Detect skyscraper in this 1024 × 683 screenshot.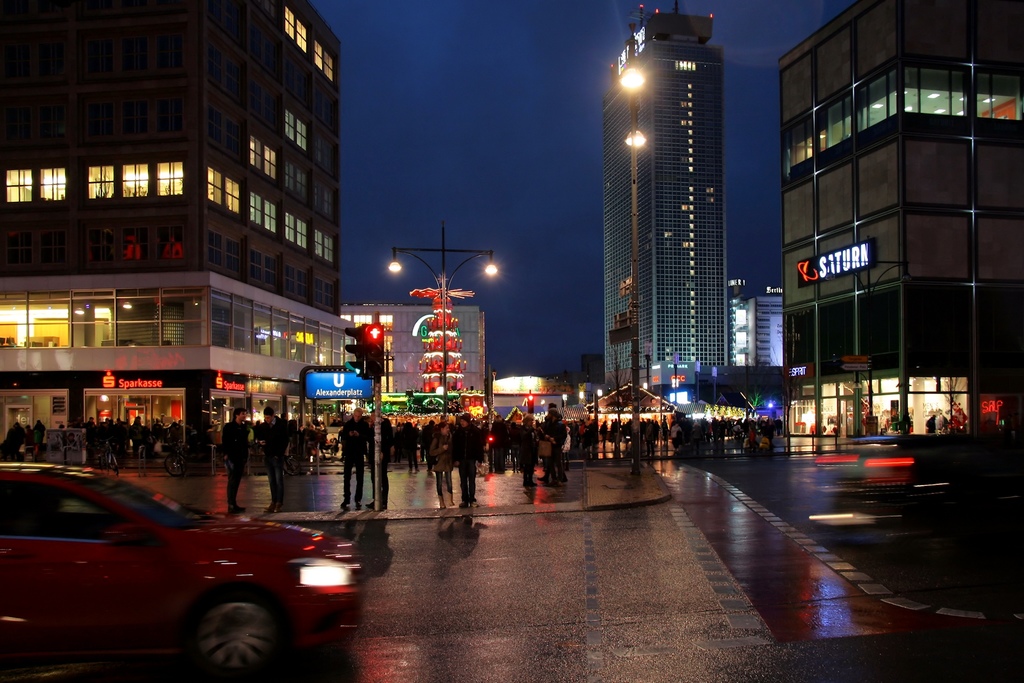
Detection: 598, 1, 737, 406.
